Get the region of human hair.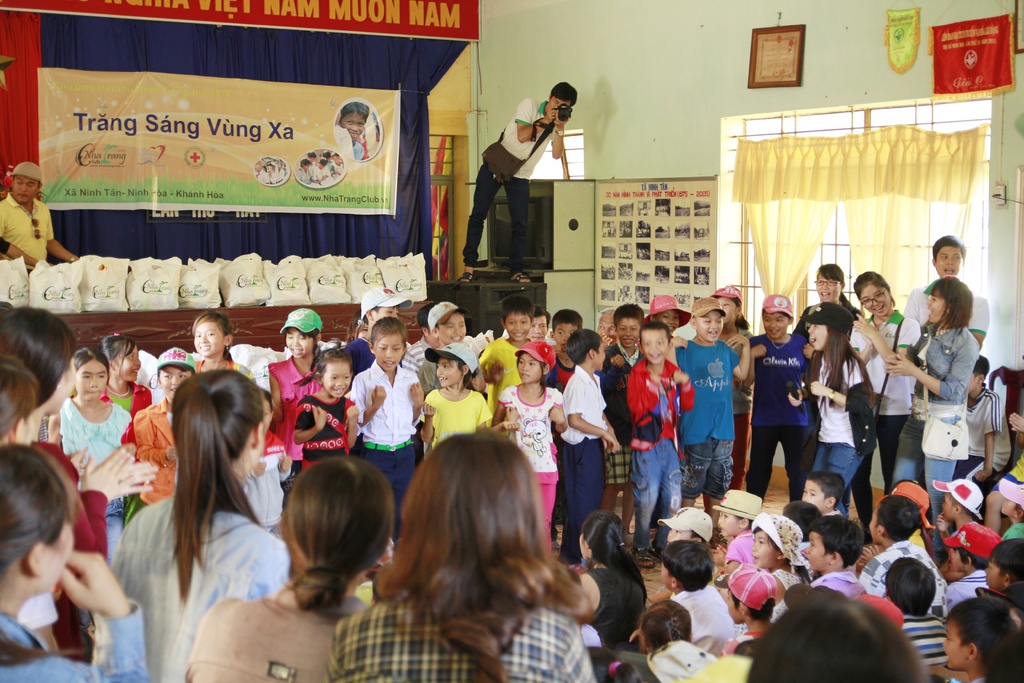
box=[810, 517, 863, 570].
